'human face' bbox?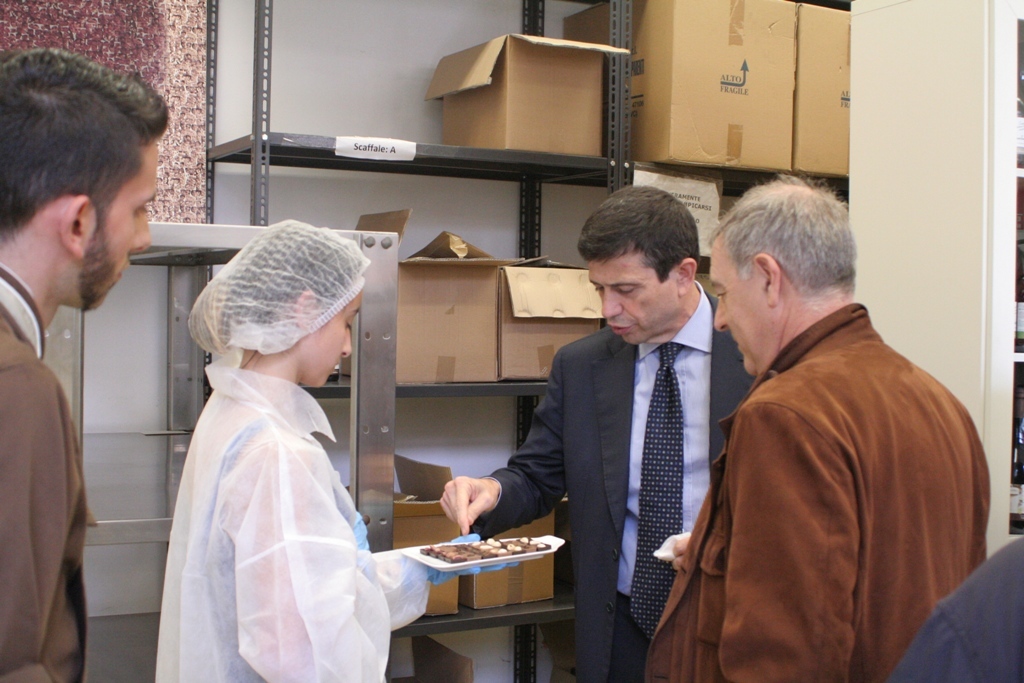
box(85, 145, 158, 310)
